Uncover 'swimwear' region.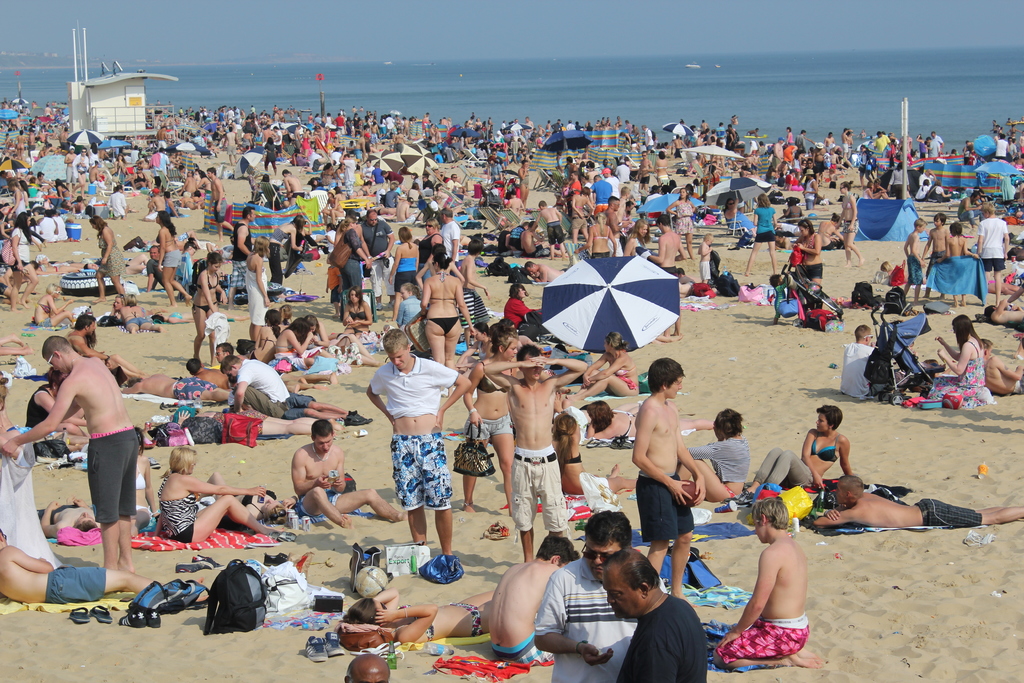
Uncovered: crop(563, 453, 582, 465).
